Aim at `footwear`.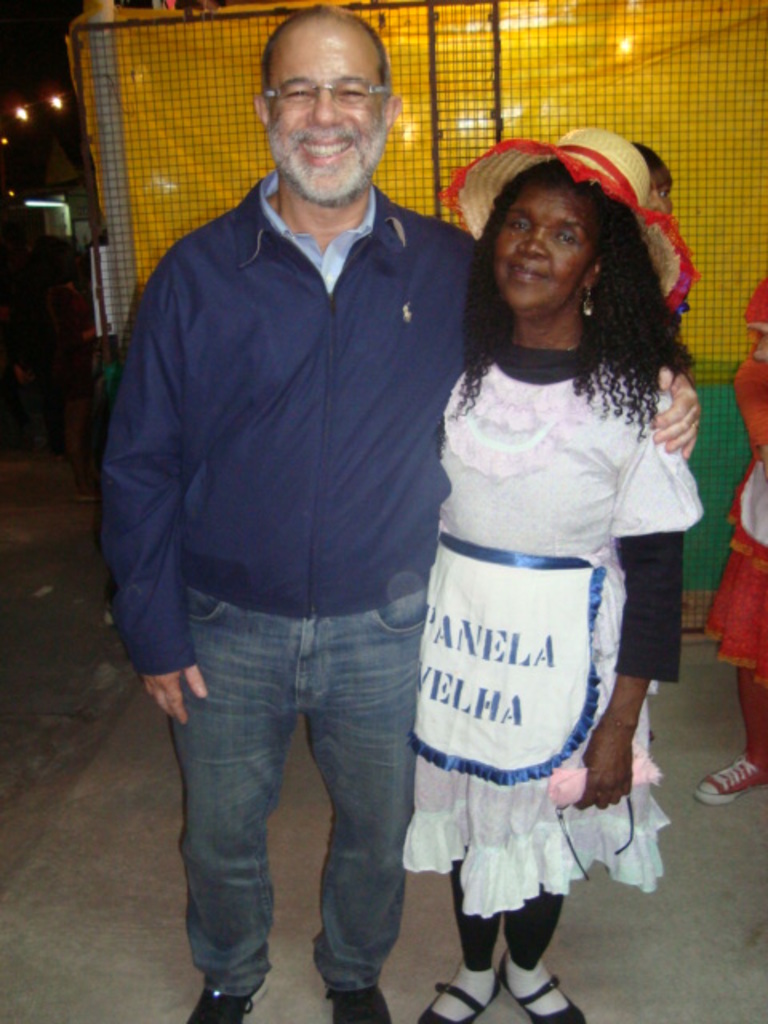
Aimed at (494,952,590,1022).
